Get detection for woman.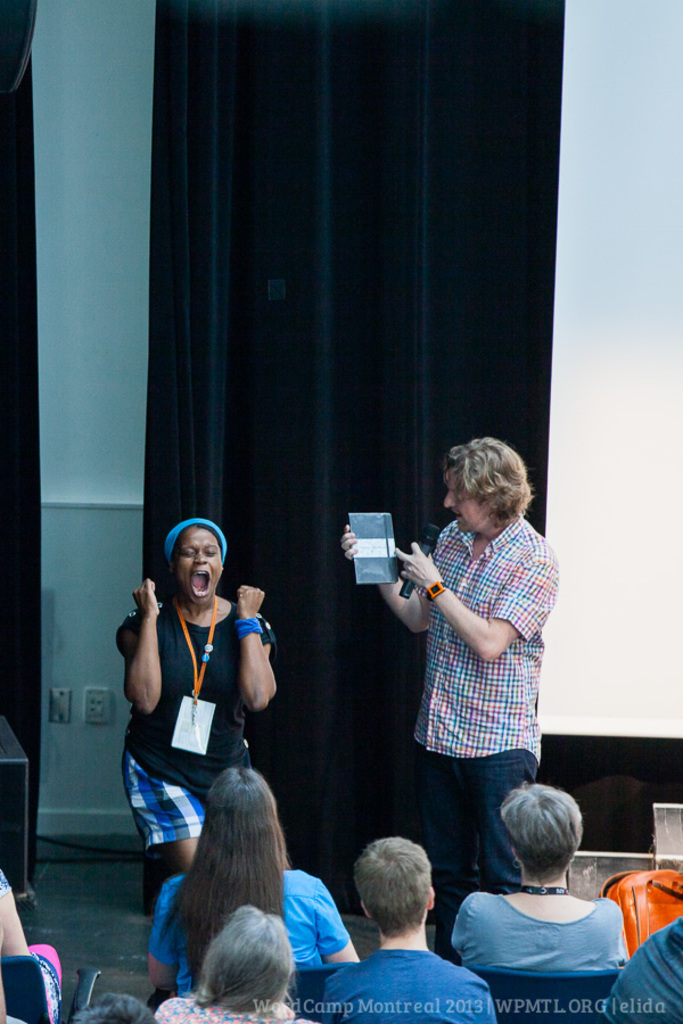
Detection: BBox(110, 517, 283, 917).
